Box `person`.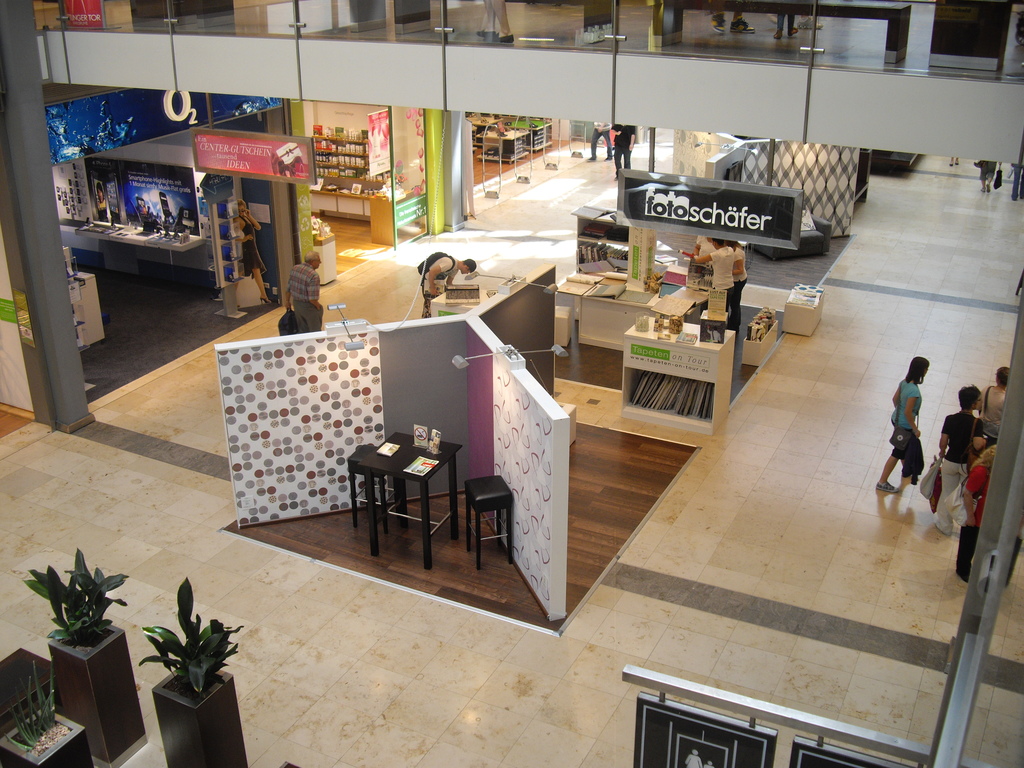
region(283, 252, 326, 333).
